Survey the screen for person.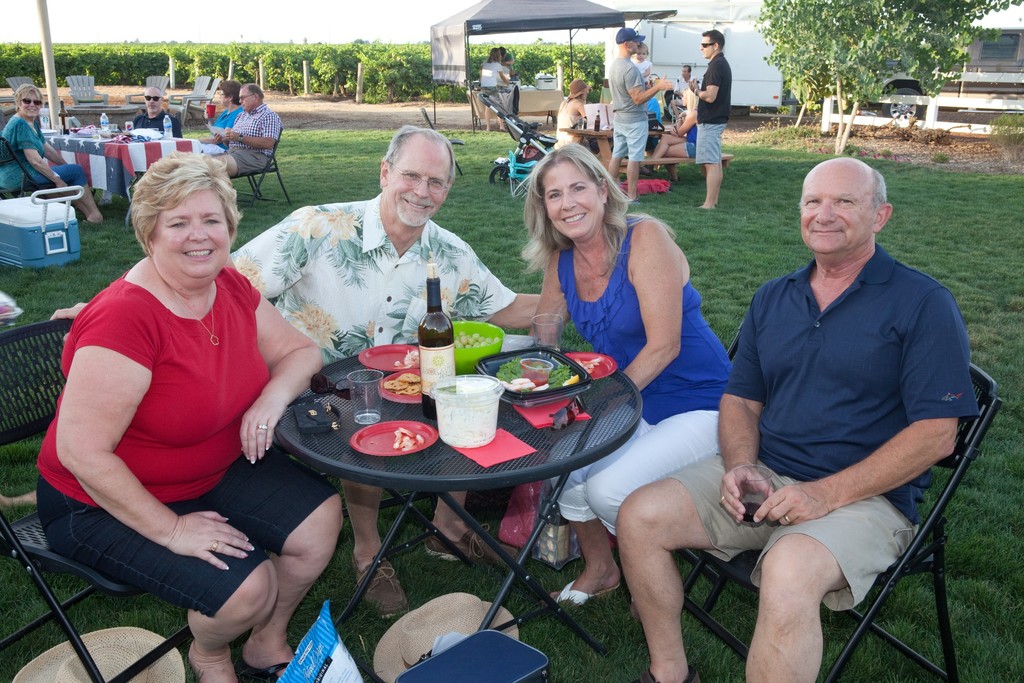
Survey found: left=614, top=156, right=982, bottom=682.
